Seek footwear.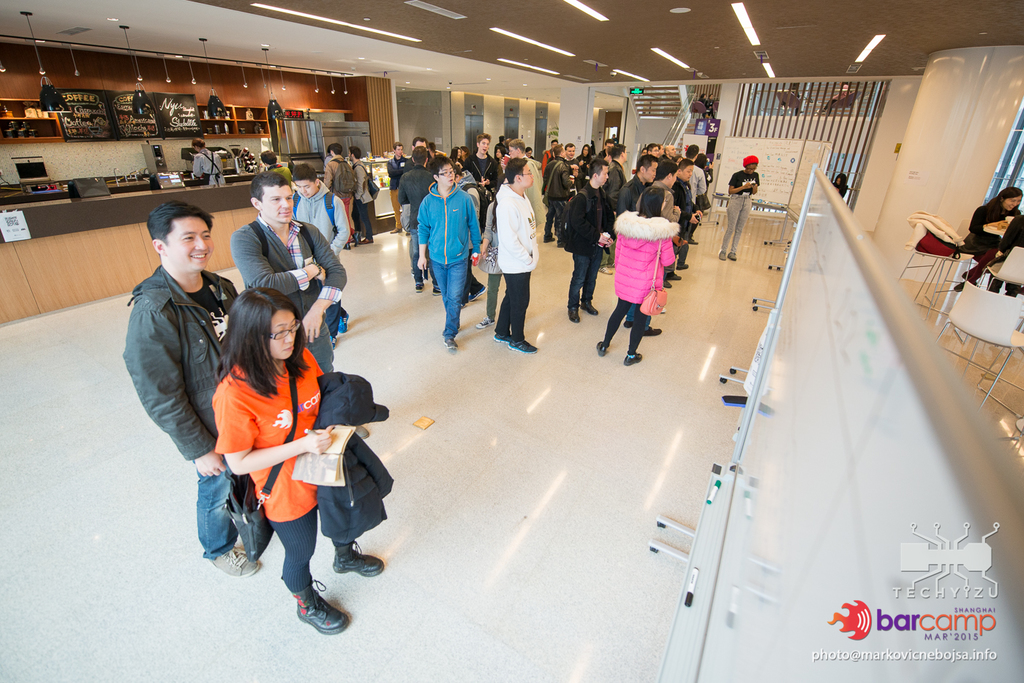
left=214, top=546, right=262, bottom=575.
